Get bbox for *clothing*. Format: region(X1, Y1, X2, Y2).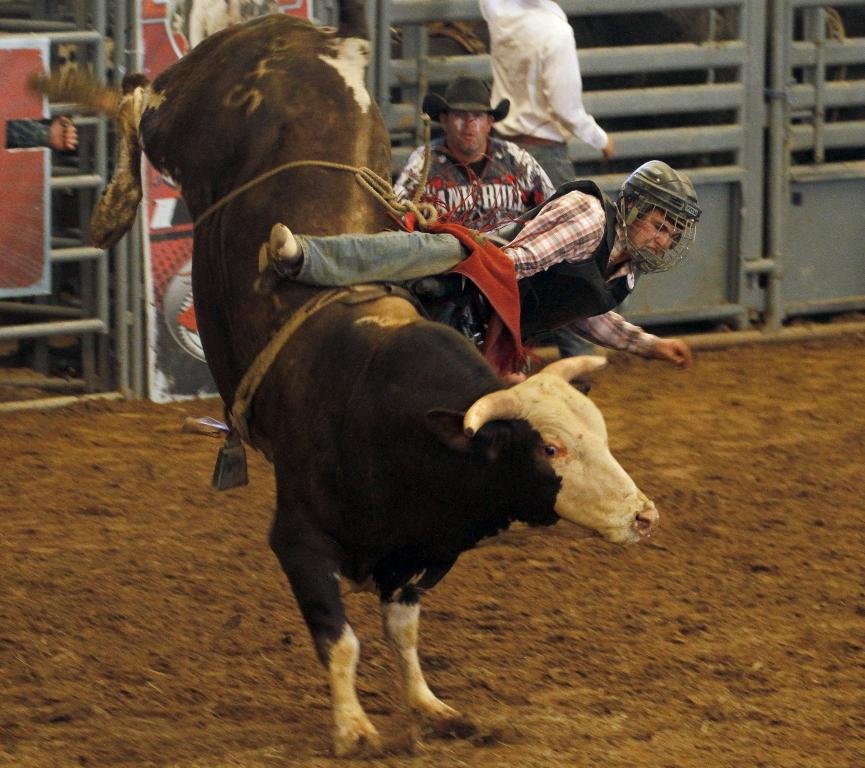
region(268, 180, 661, 404).
